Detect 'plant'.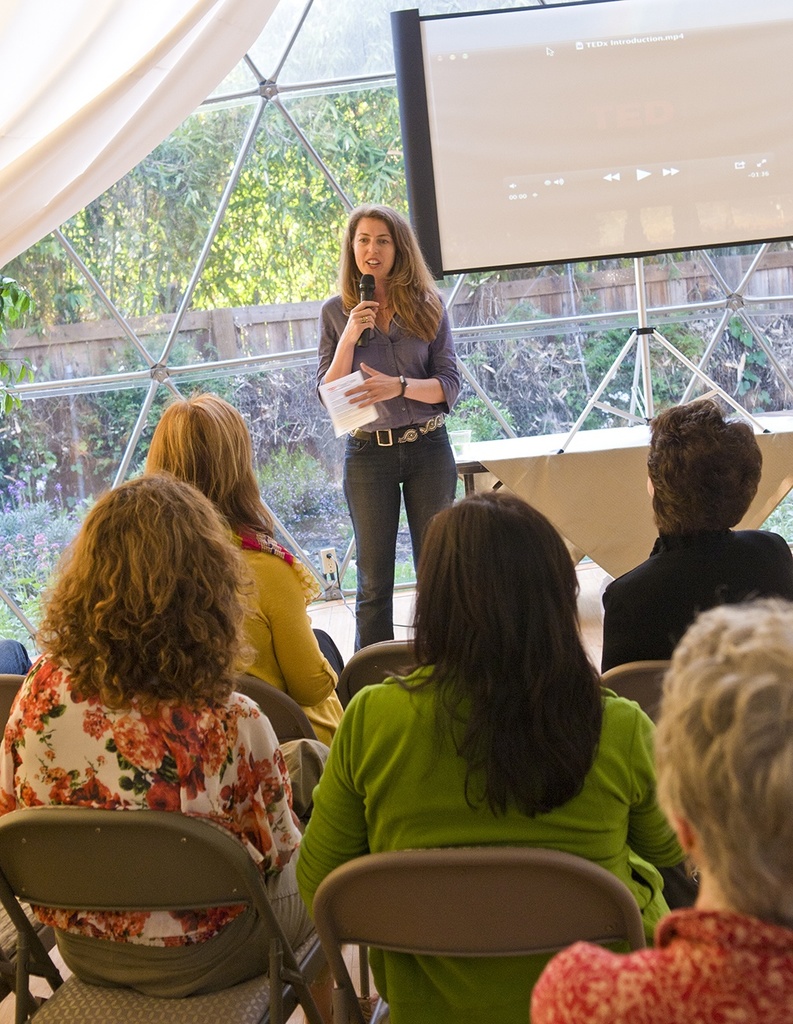
Detected at Rect(3, 486, 60, 615).
